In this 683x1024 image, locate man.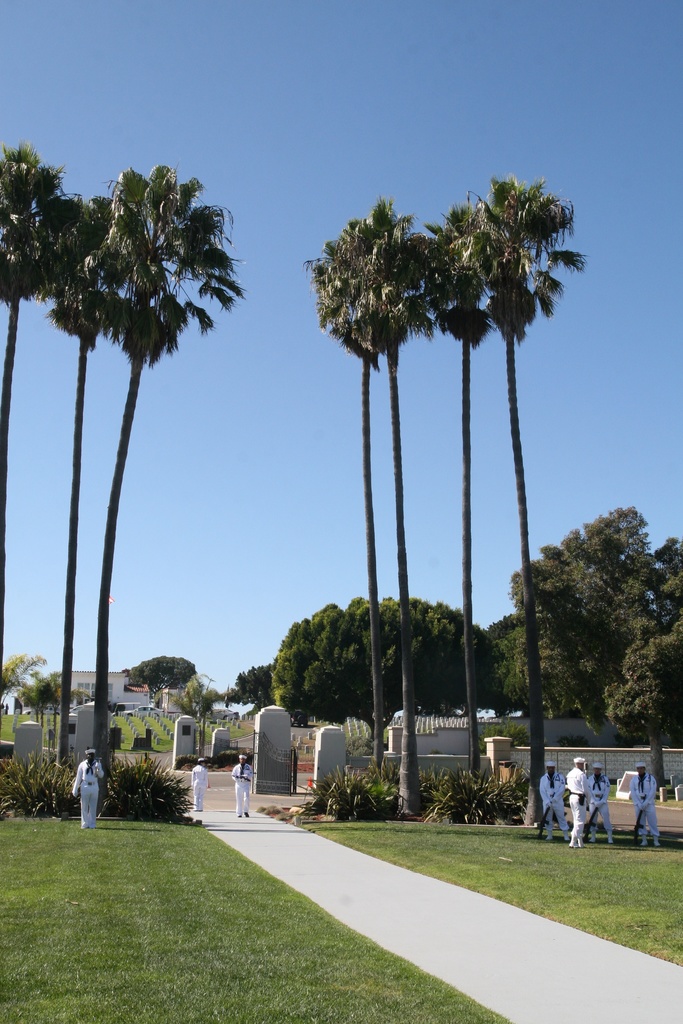
Bounding box: {"left": 634, "top": 765, "right": 660, "bottom": 847}.
